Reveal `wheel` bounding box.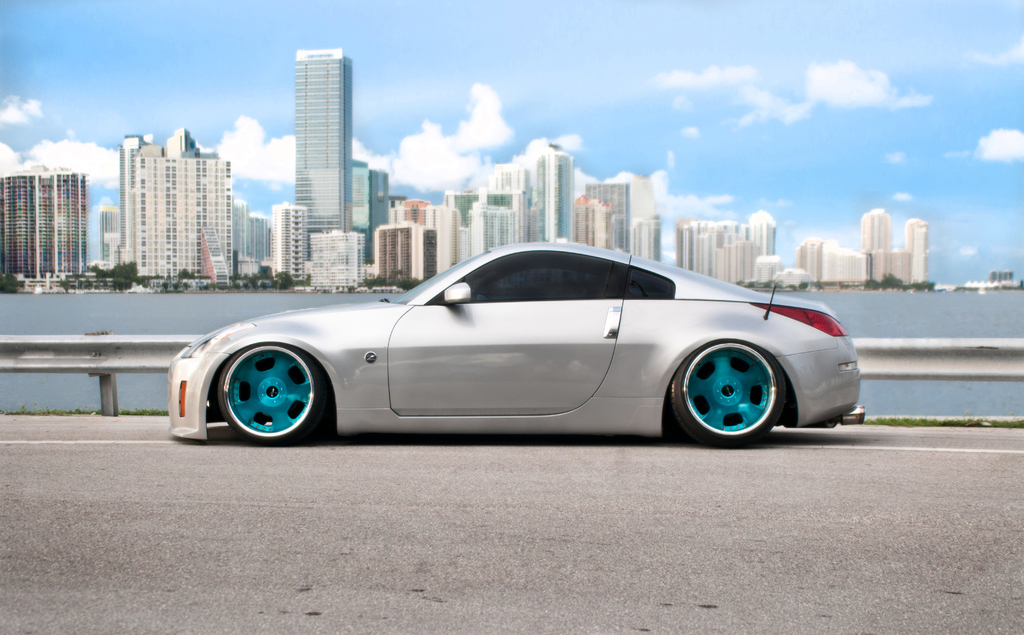
Revealed: (x1=669, y1=337, x2=792, y2=454).
